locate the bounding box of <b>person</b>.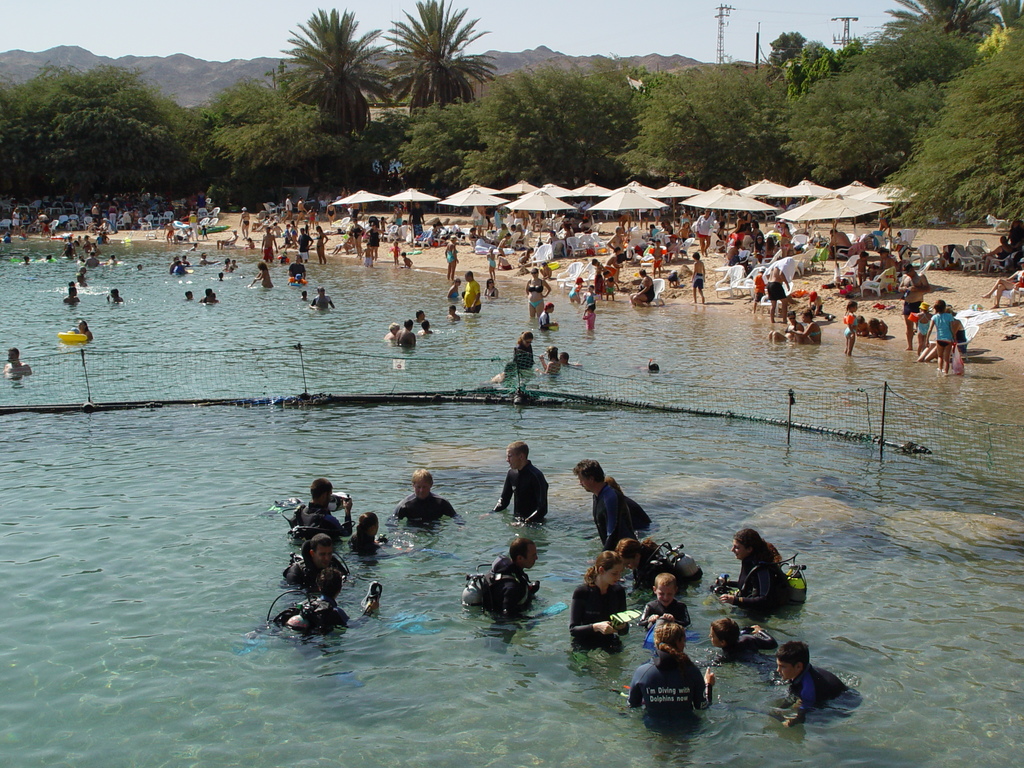
Bounding box: region(313, 209, 314, 221).
